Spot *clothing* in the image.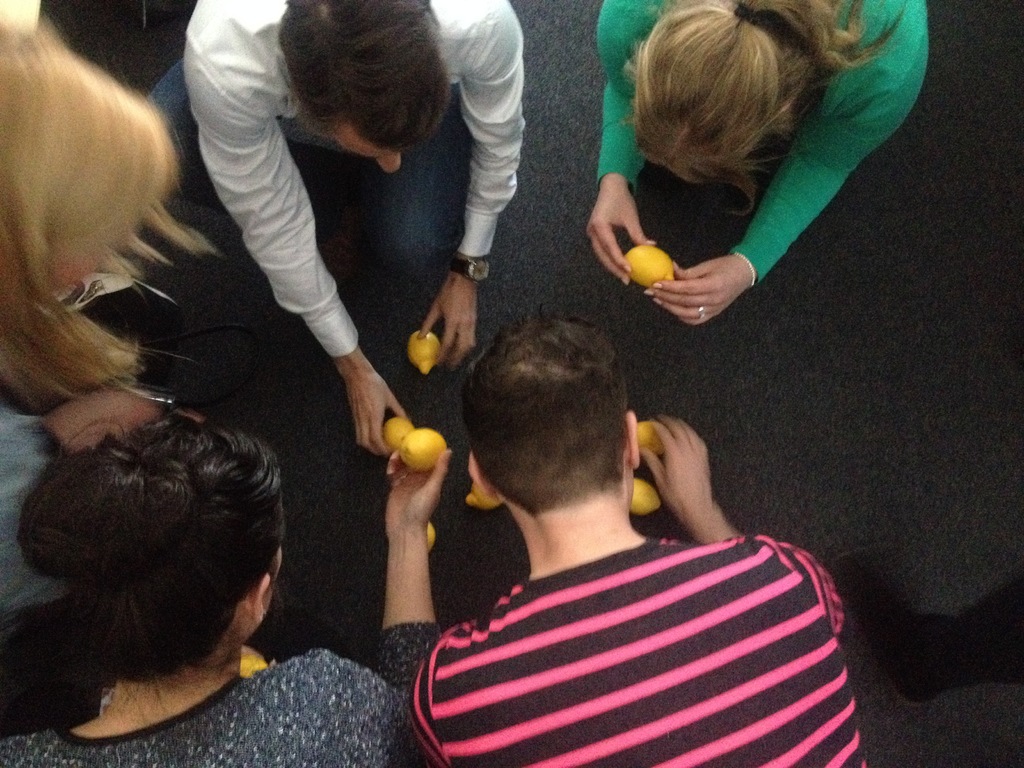
*clothing* found at [left=5, top=621, right=452, bottom=765].
